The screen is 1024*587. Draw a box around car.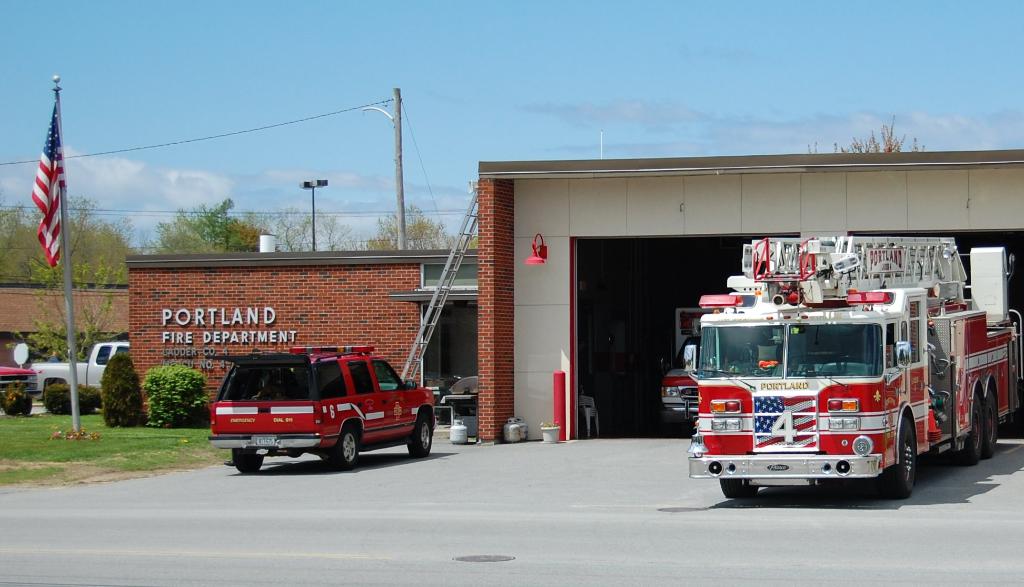
(x1=194, y1=333, x2=440, y2=463).
